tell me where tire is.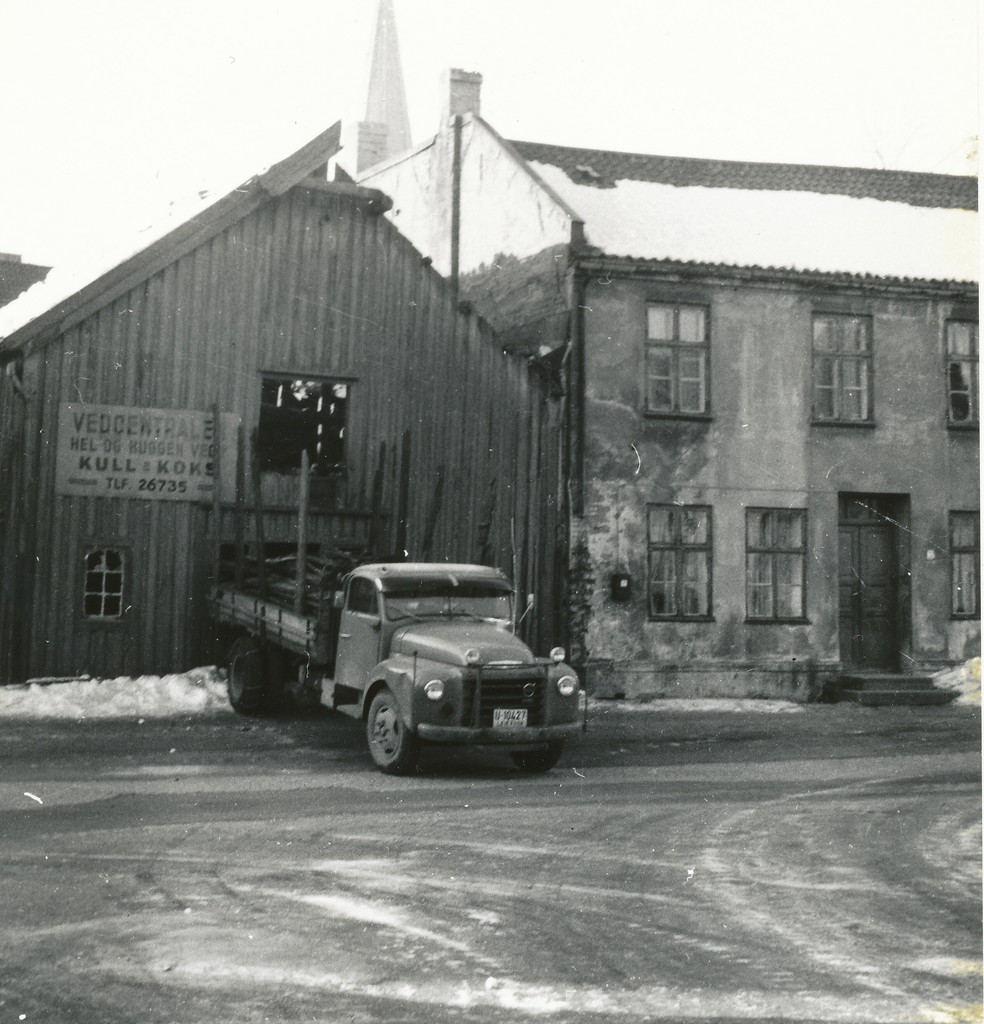
tire is at rect(513, 739, 562, 771).
